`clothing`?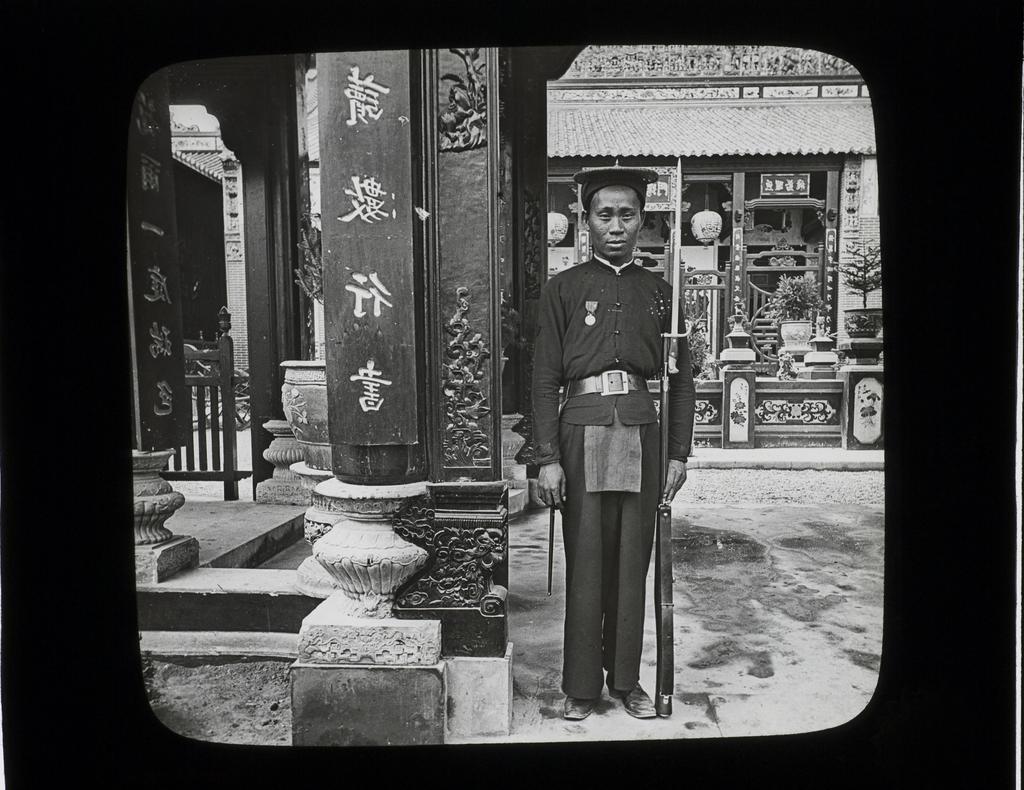
box=[532, 182, 679, 705]
